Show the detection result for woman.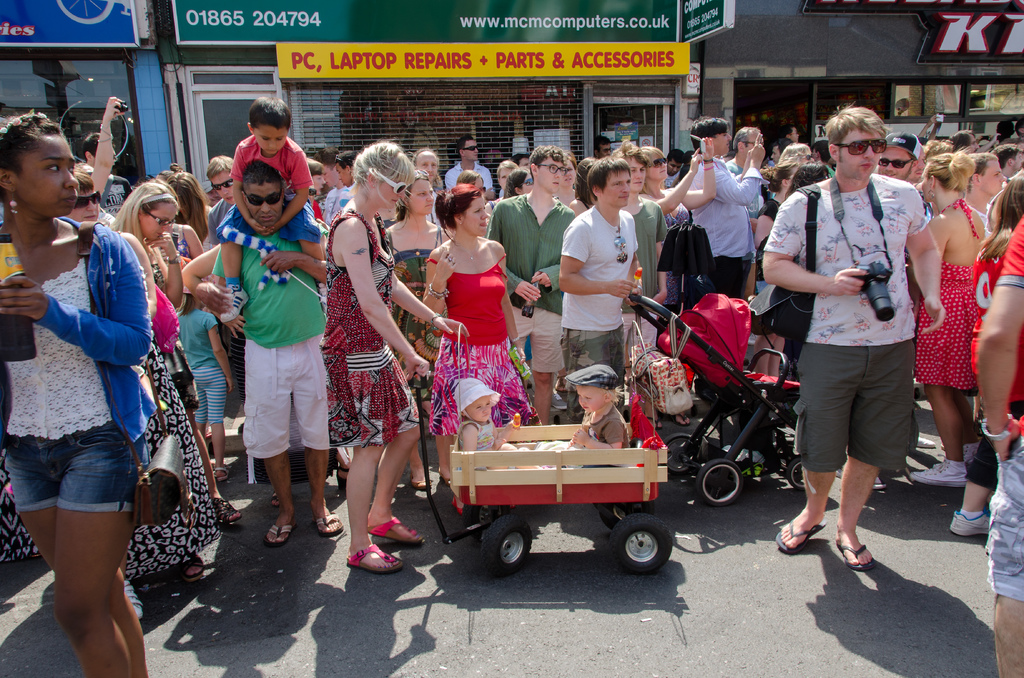
Rect(104, 181, 244, 530).
